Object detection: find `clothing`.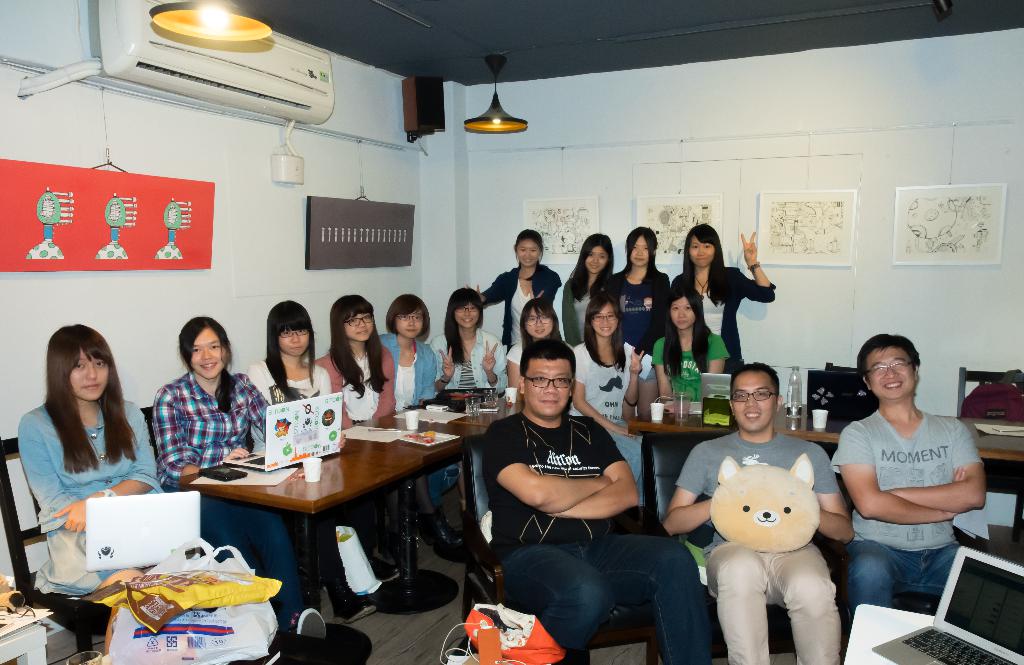
BBox(478, 264, 566, 353).
